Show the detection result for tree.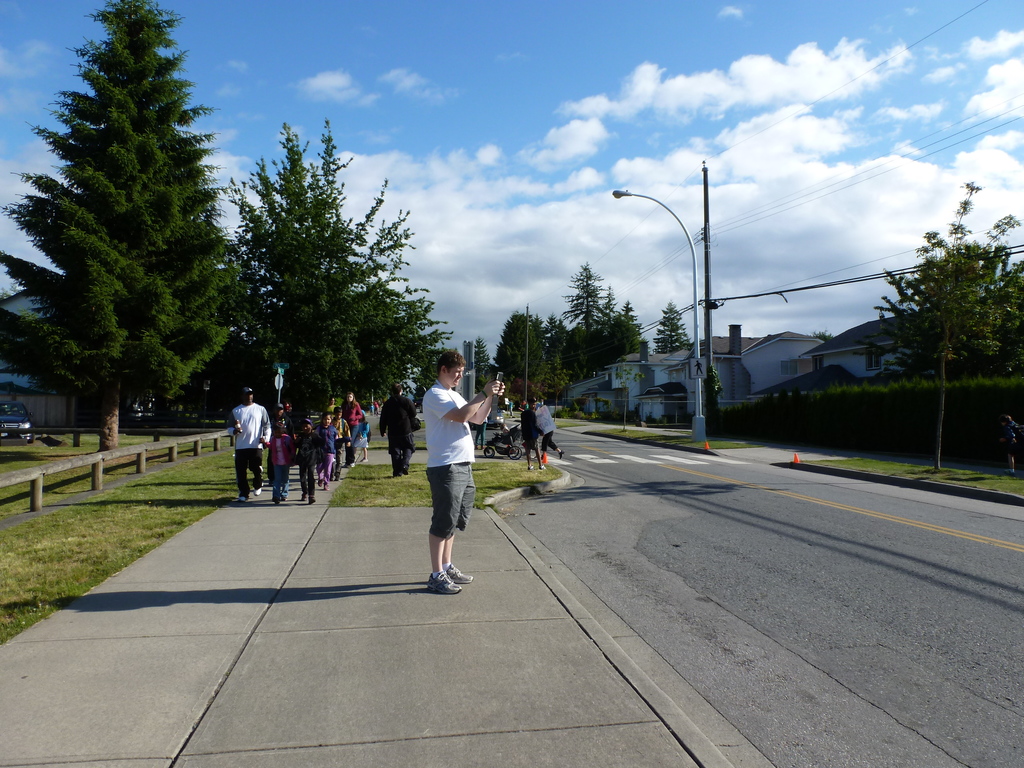
0, 0, 239, 463.
